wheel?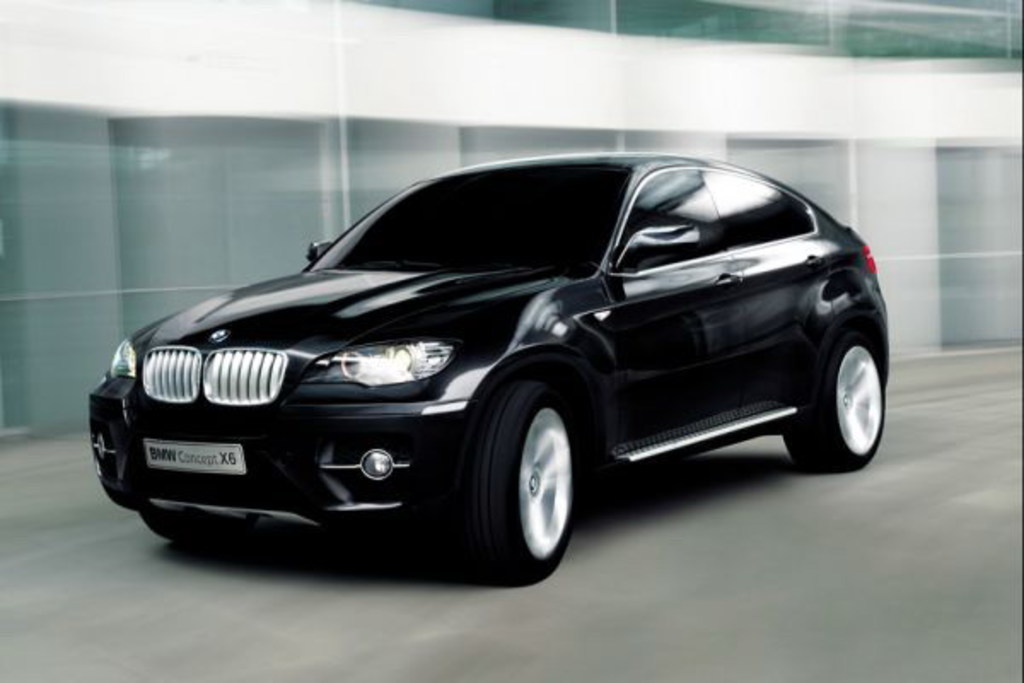
box(437, 376, 597, 593)
